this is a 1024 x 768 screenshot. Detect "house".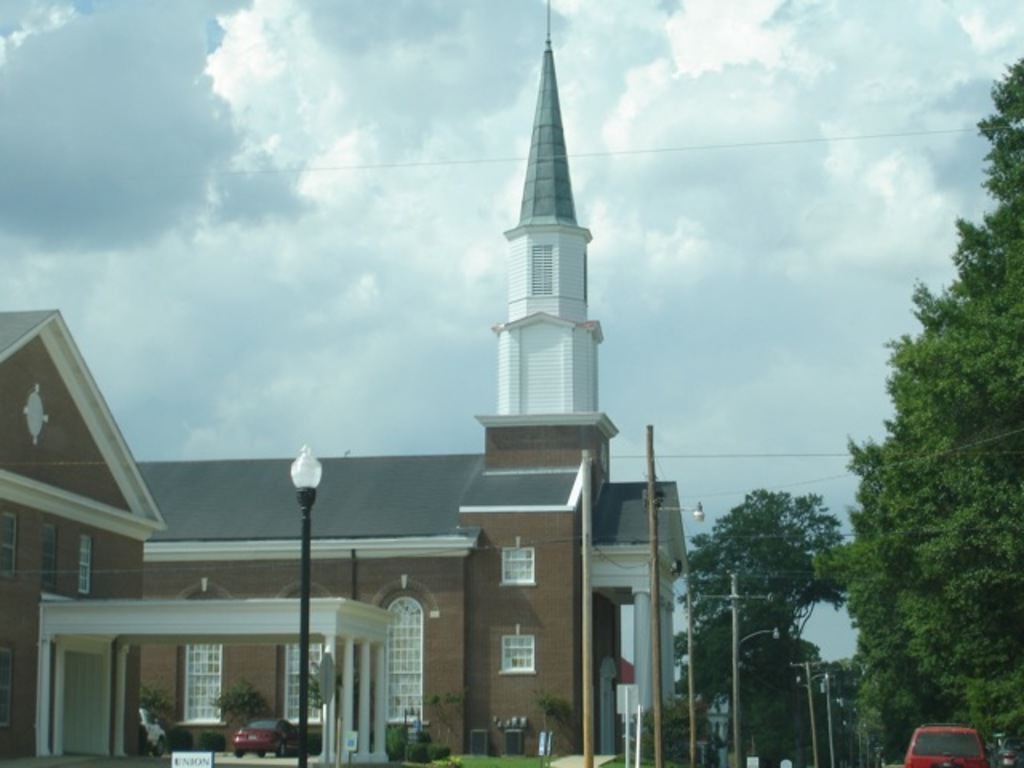
bbox=(586, 461, 698, 766).
